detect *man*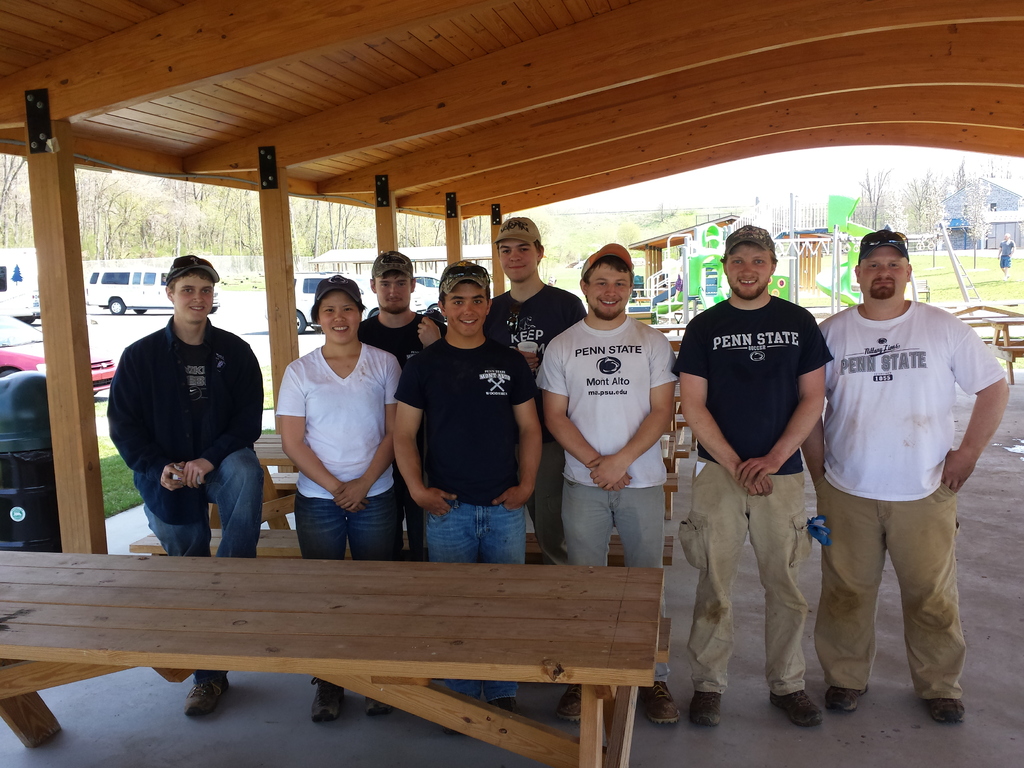
524, 235, 685, 729
